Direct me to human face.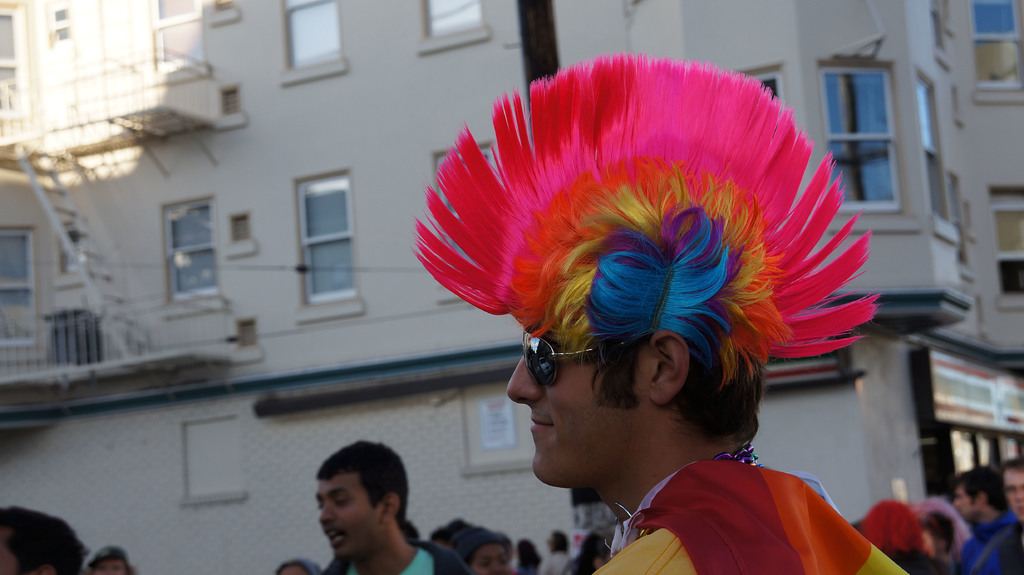
Direction: bbox(506, 321, 655, 487).
